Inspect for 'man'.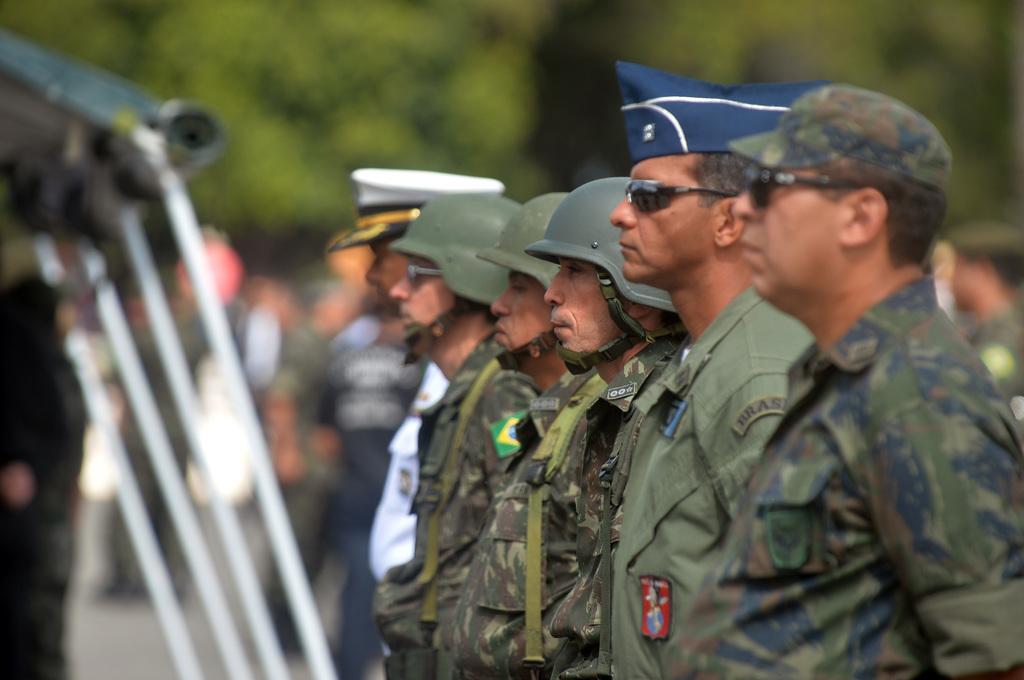
Inspection: pyautogui.locateOnScreen(372, 186, 524, 679).
